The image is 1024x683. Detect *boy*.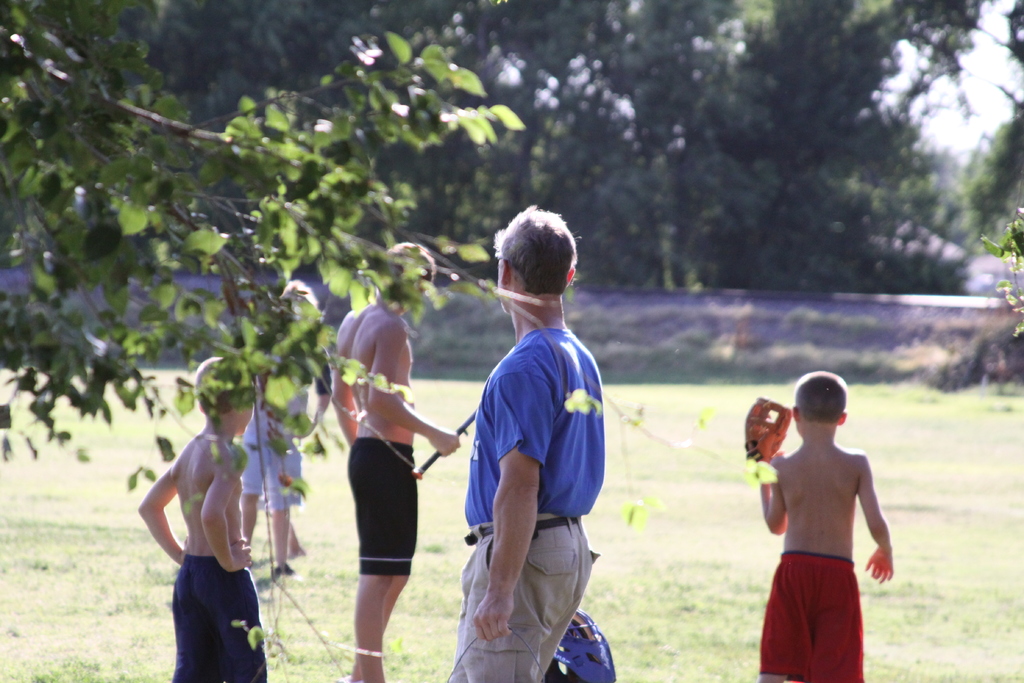
Detection: x1=731 y1=370 x2=895 y2=680.
